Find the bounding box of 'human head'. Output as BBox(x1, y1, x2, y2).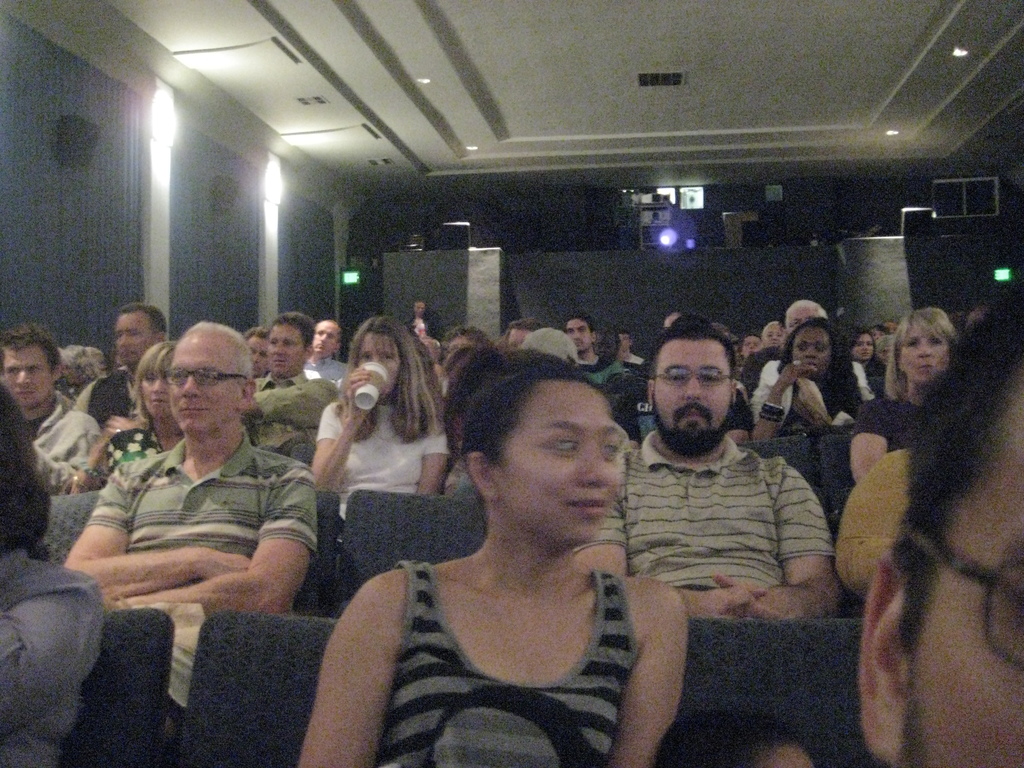
BBox(459, 363, 639, 545).
